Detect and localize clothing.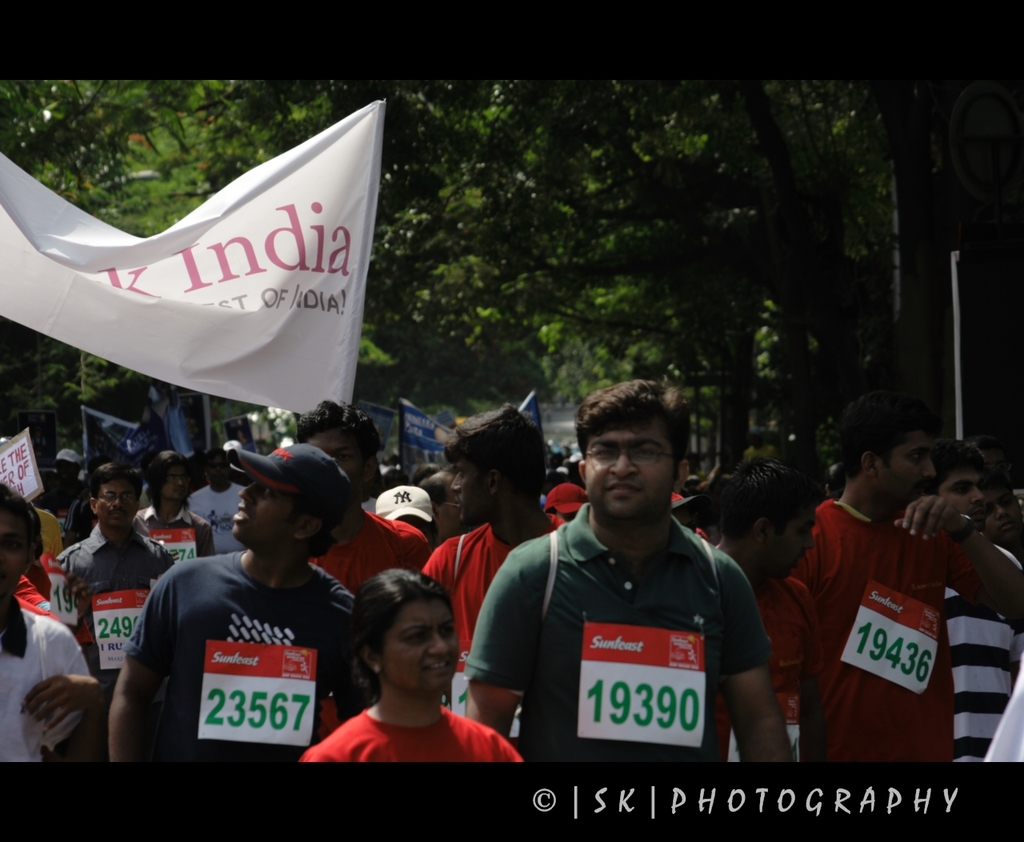
Localized at x1=0 y1=501 x2=1023 y2=771.
